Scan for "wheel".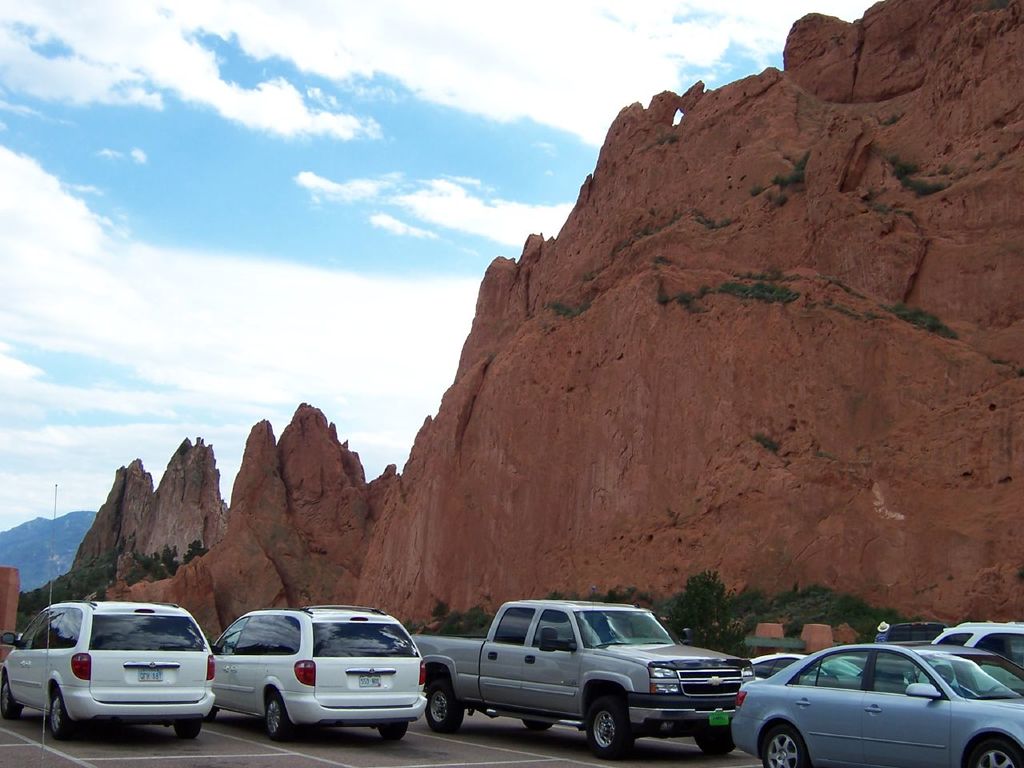
Scan result: crop(696, 726, 737, 756).
